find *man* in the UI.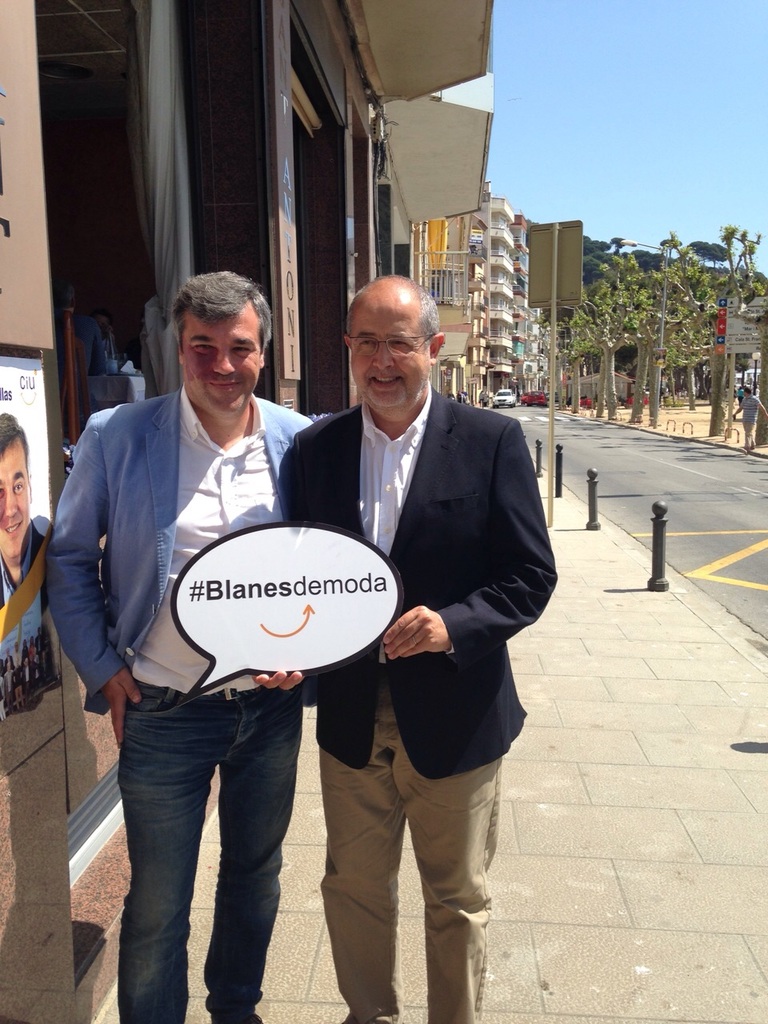
UI element at 285/270/546/990.
